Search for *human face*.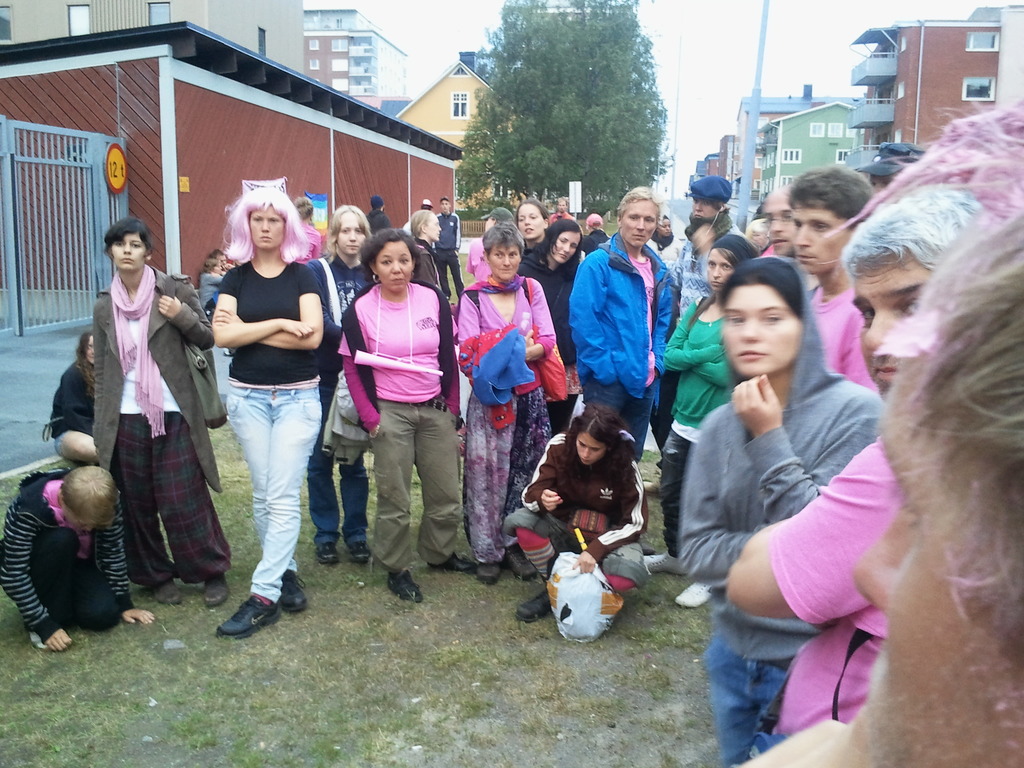
Found at bbox=(691, 195, 718, 216).
